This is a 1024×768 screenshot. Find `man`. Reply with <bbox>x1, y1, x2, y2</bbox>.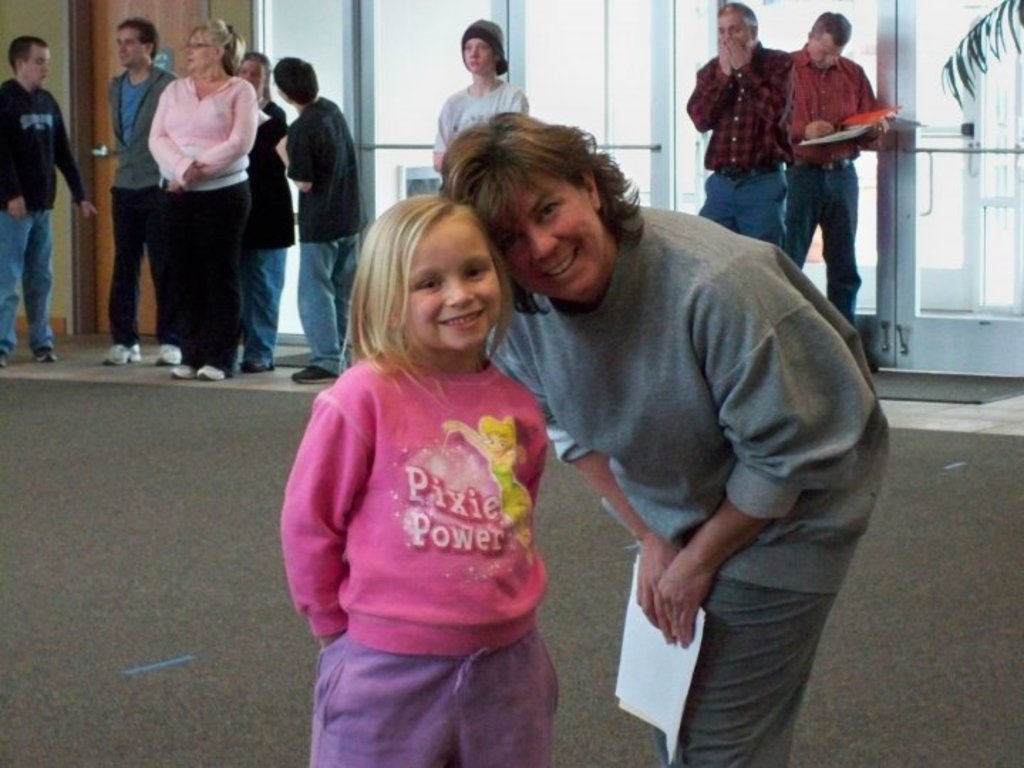
<bbox>0, 33, 98, 366</bbox>.
